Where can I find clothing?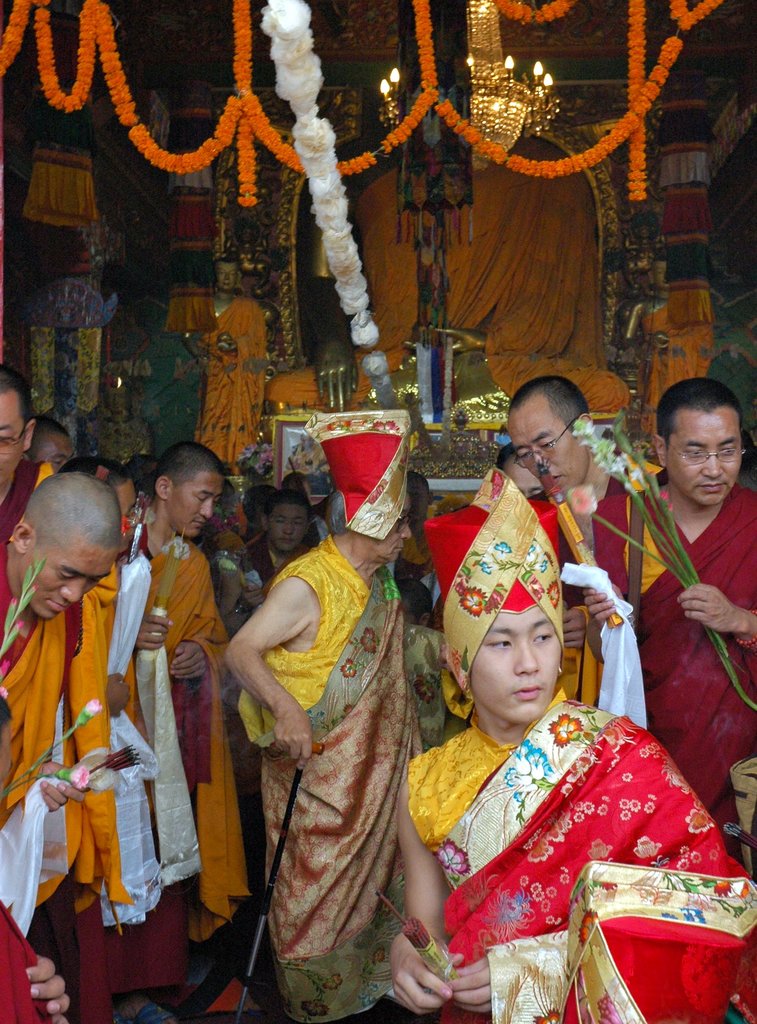
You can find it at <box>263,134,629,413</box>.
